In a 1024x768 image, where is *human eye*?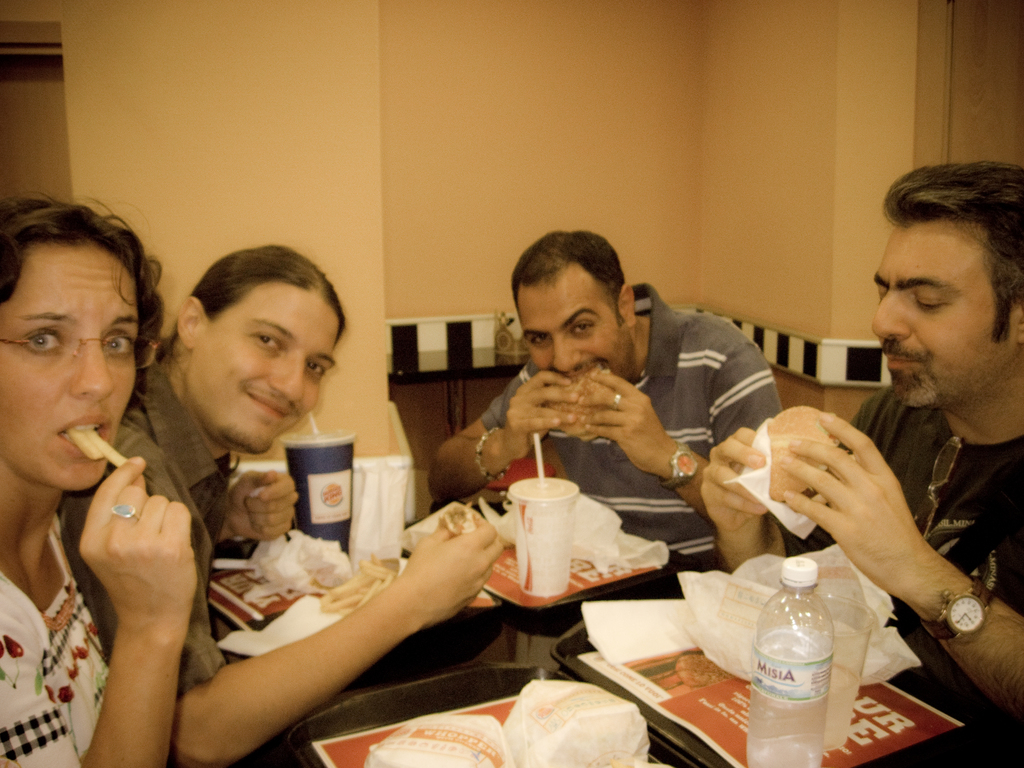
529:330:548:348.
